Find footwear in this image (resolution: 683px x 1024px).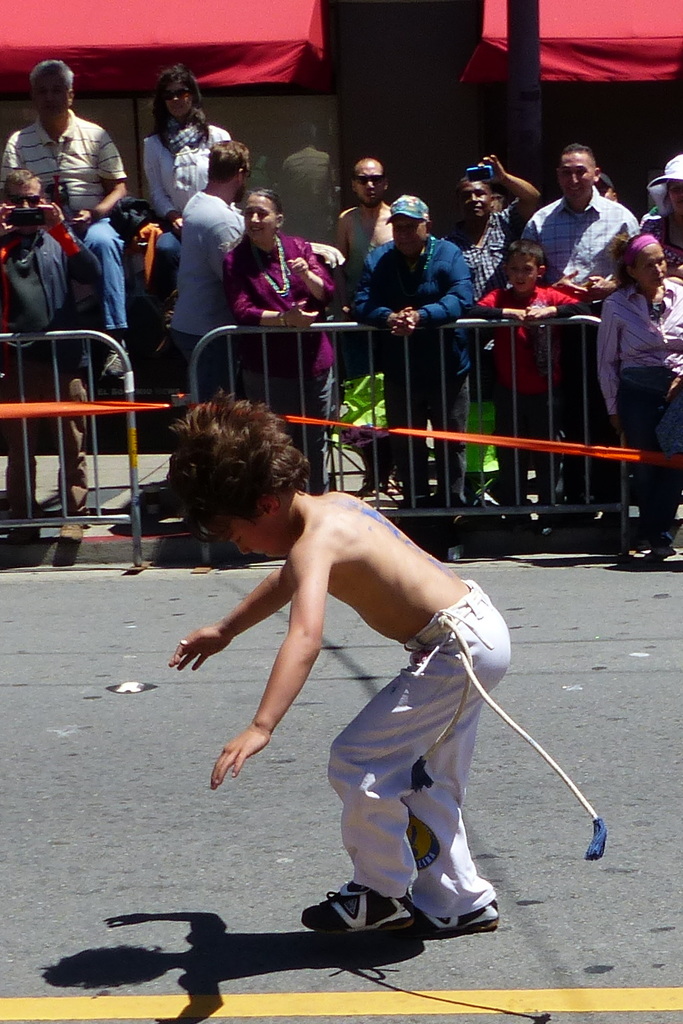
bbox=(651, 532, 676, 558).
